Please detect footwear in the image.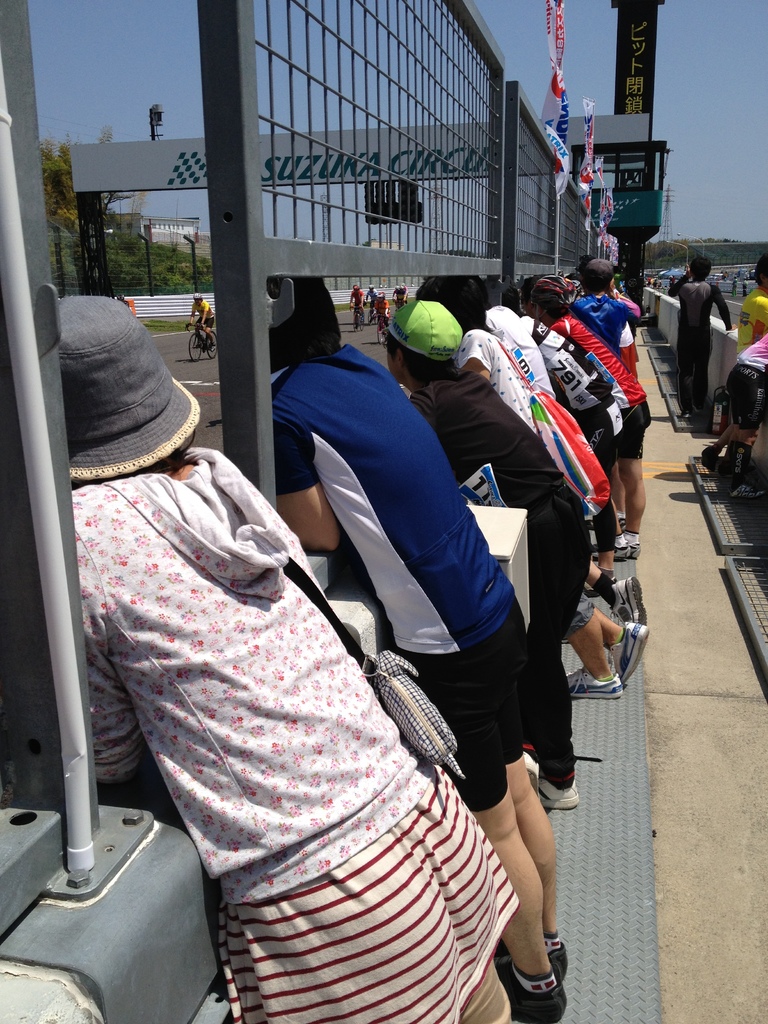
611 620 652 680.
